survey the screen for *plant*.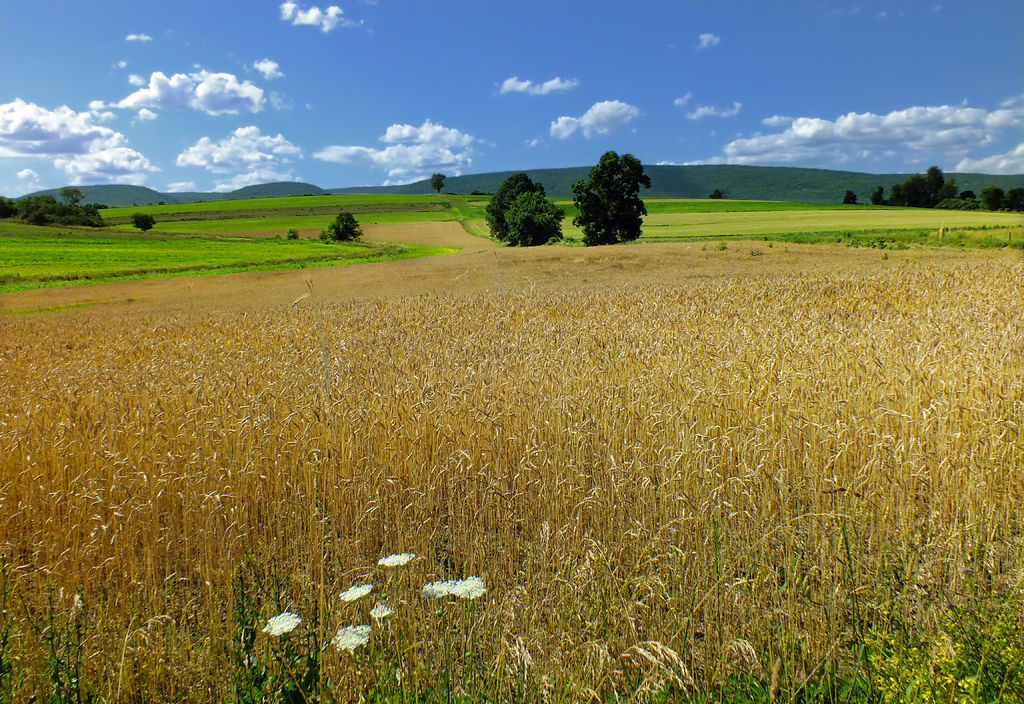
Survey found: [left=715, top=665, right=773, bottom=701].
